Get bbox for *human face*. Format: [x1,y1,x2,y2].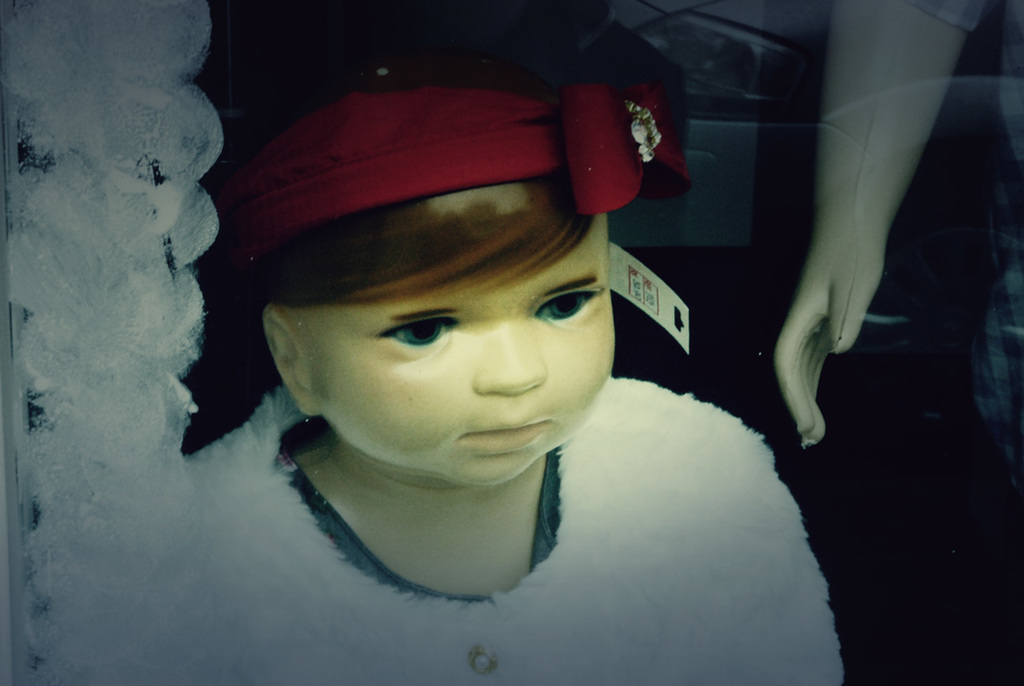
[298,209,618,493].
